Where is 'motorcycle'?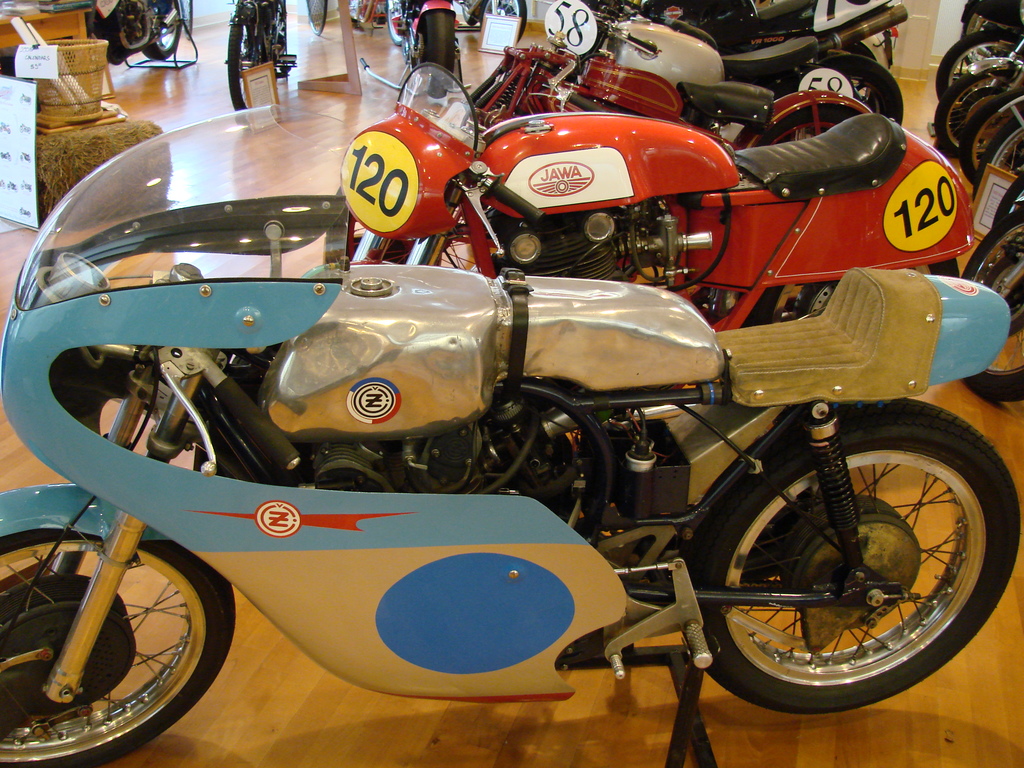
bbox=(958, 186, 1022, 396).
